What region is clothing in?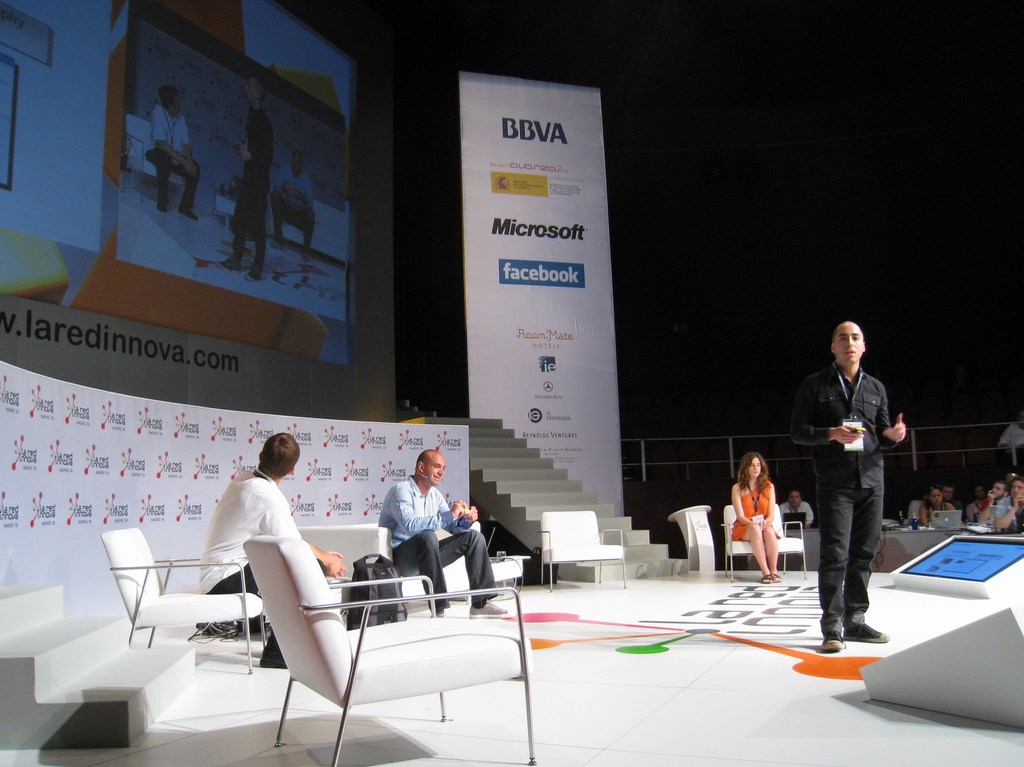
box(974, 497, 1002, 526).
